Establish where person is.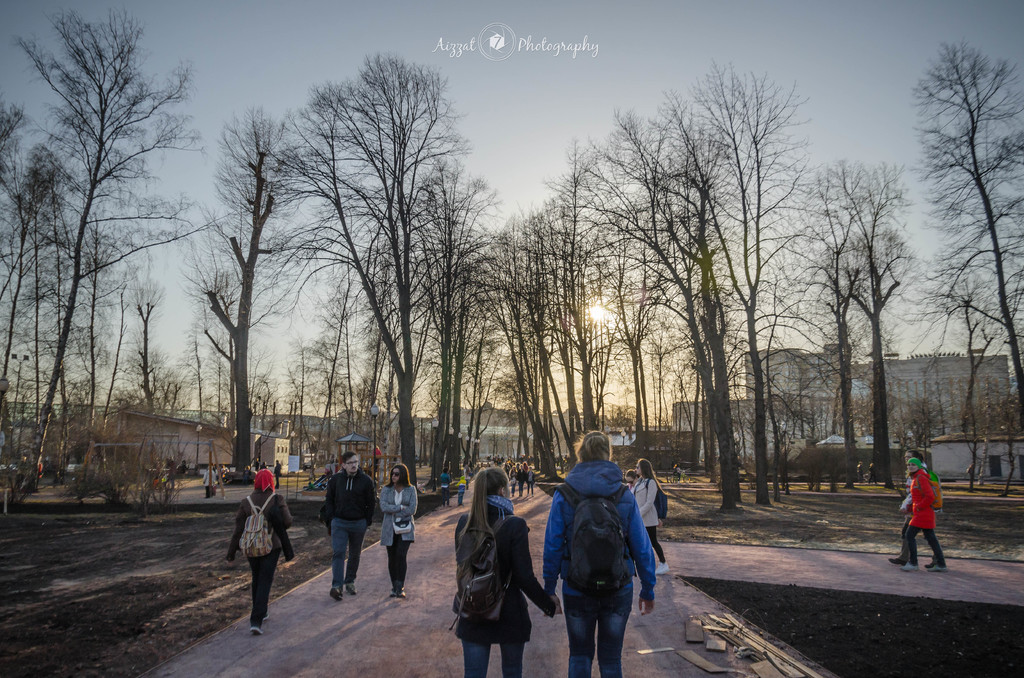
Established at bbox=(374, 462, 417, 596).
